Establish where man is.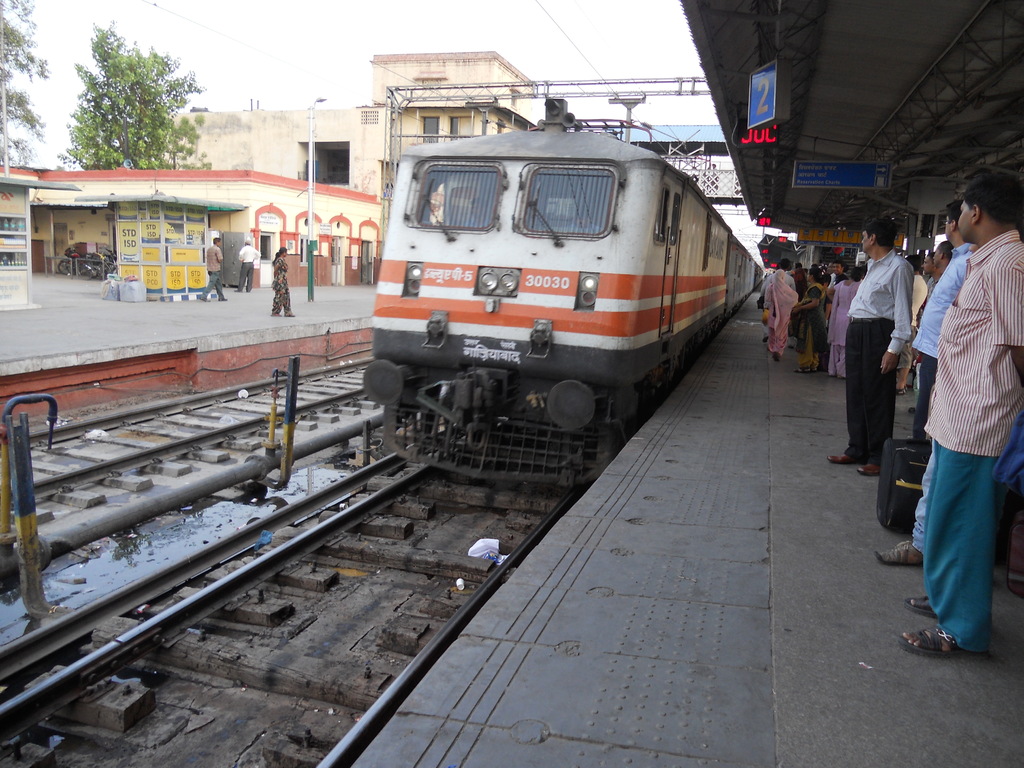
Established at bbox=(900, 175, 1018, 673).
